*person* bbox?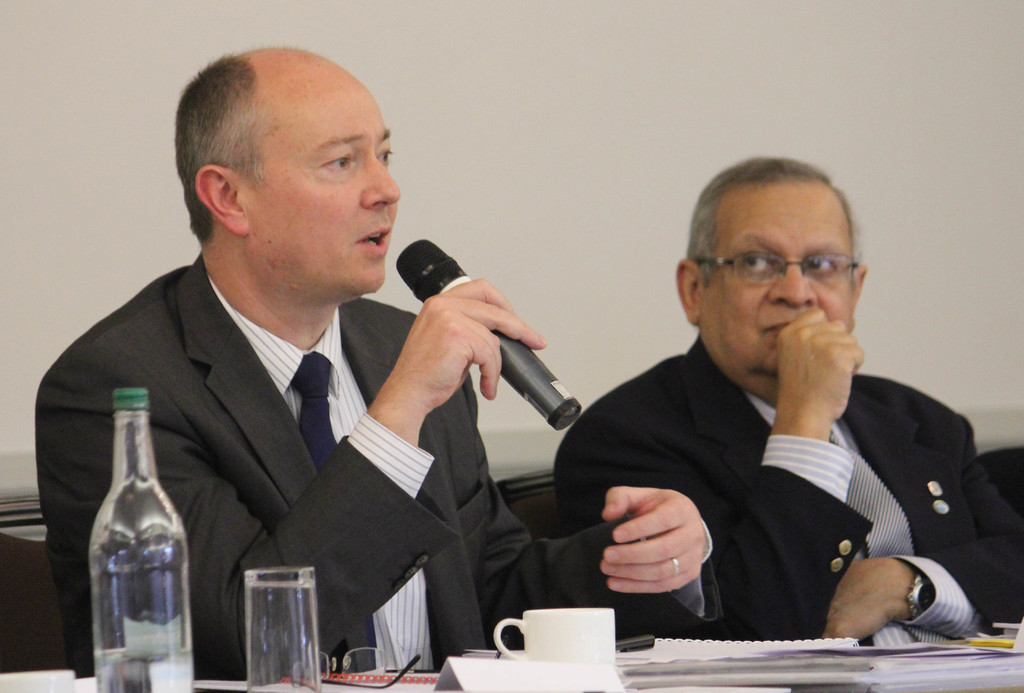
BBox(549, 158, 1023, 648)
